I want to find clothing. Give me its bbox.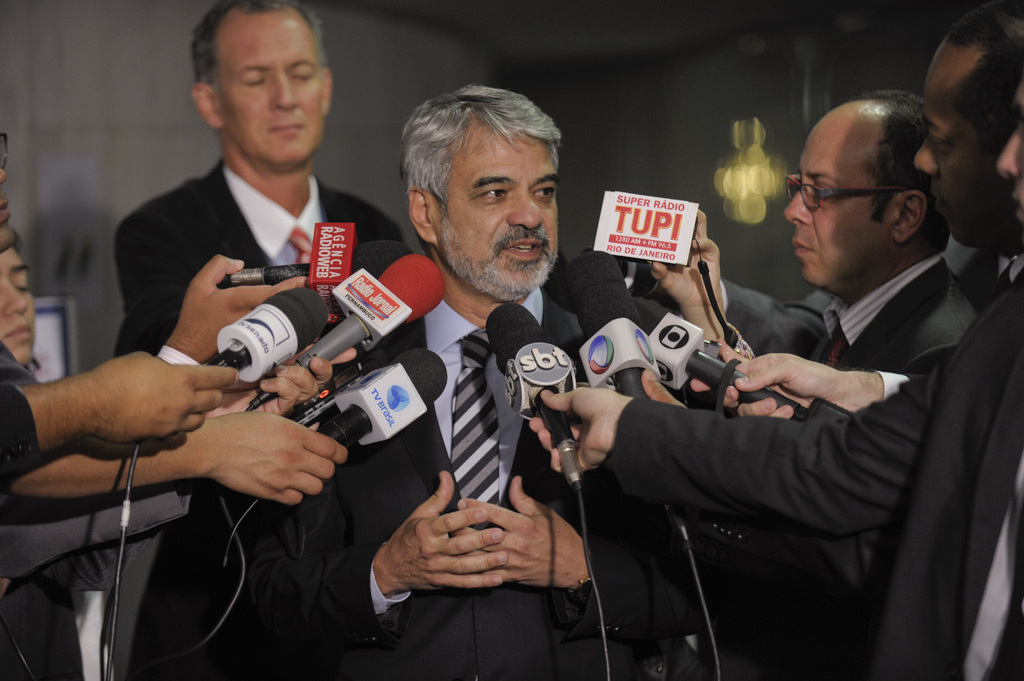
bbox=[100, 162, 393, 680].
